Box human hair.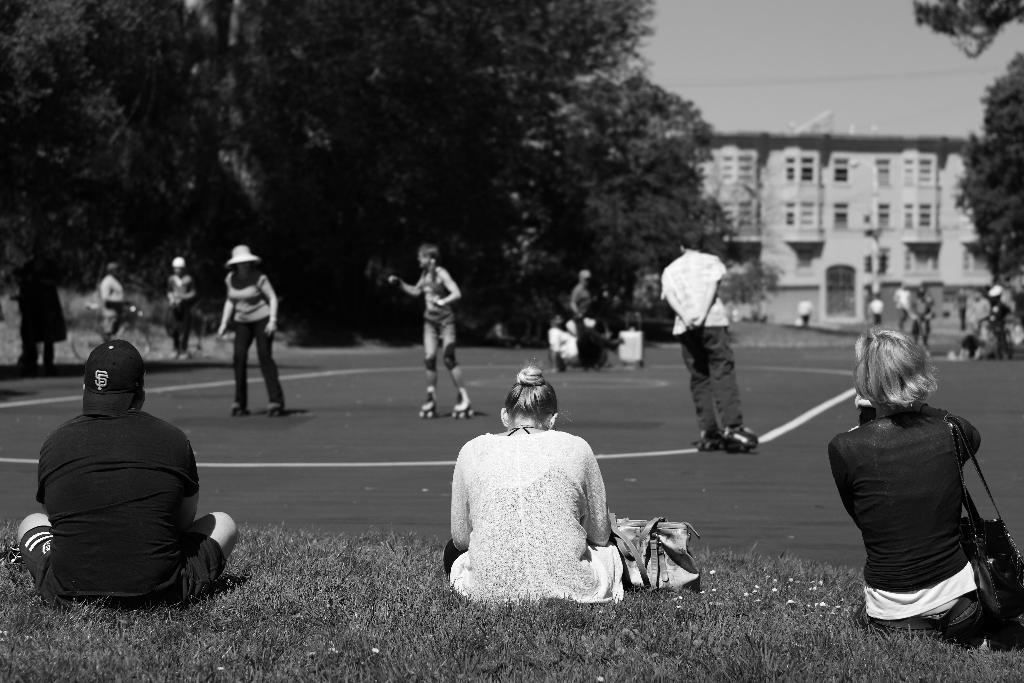
Rect(856, 325, 936, 414).
